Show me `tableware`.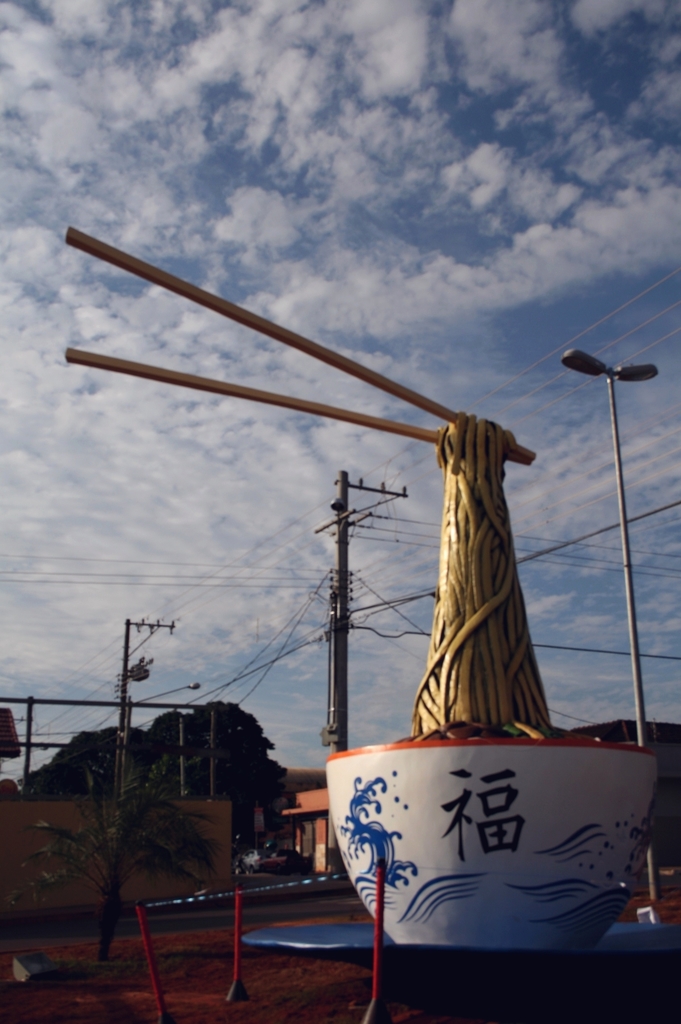
`tableware` is here: left=324, top=724, right=653, bottom=975.
